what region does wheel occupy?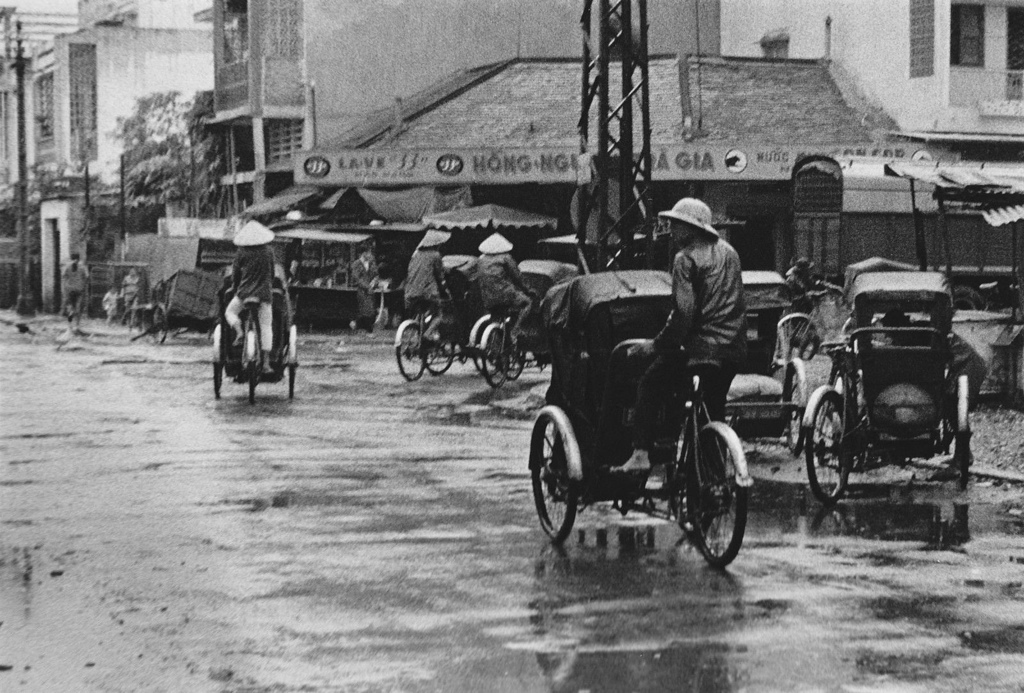
detection(212, 328, 225, 403).
